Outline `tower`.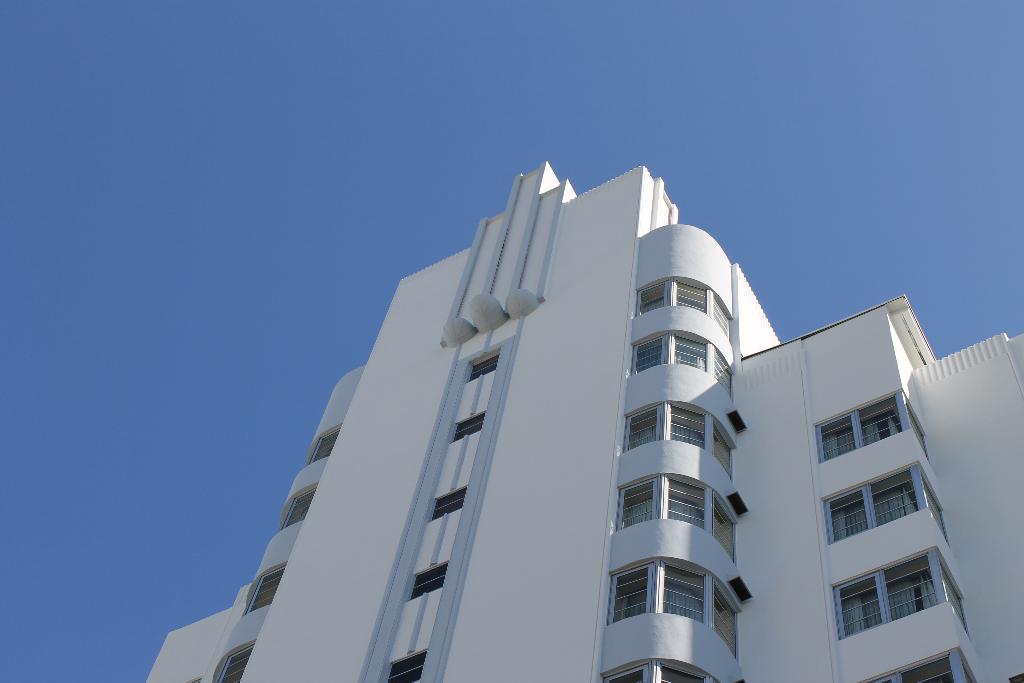
Outline: crop(125, 140, 1017, 682).
